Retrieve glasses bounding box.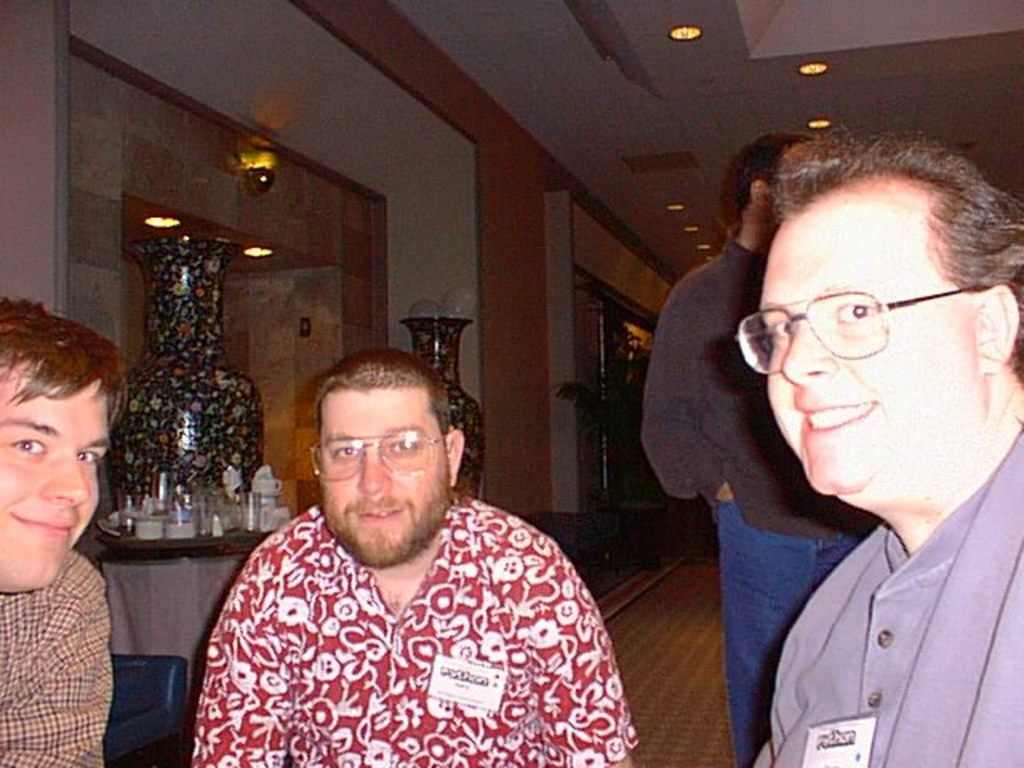
Bounding box: pyautogui.locateOnScreen(306, 432, 454, 483).
